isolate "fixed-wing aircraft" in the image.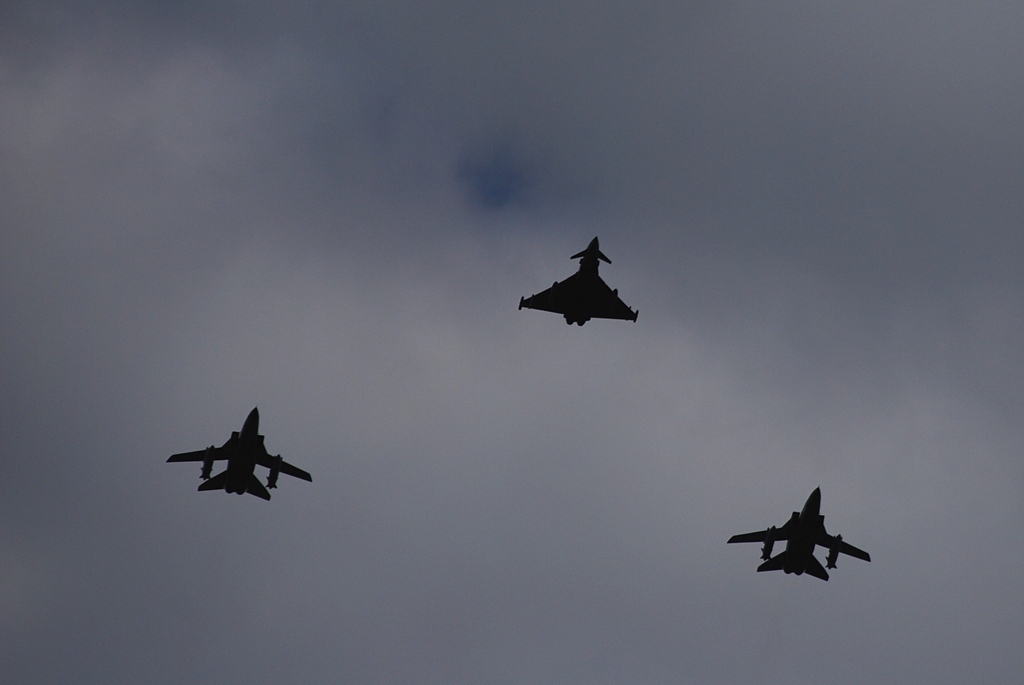
Isolated region: <box>724,489,875,582</box>.
